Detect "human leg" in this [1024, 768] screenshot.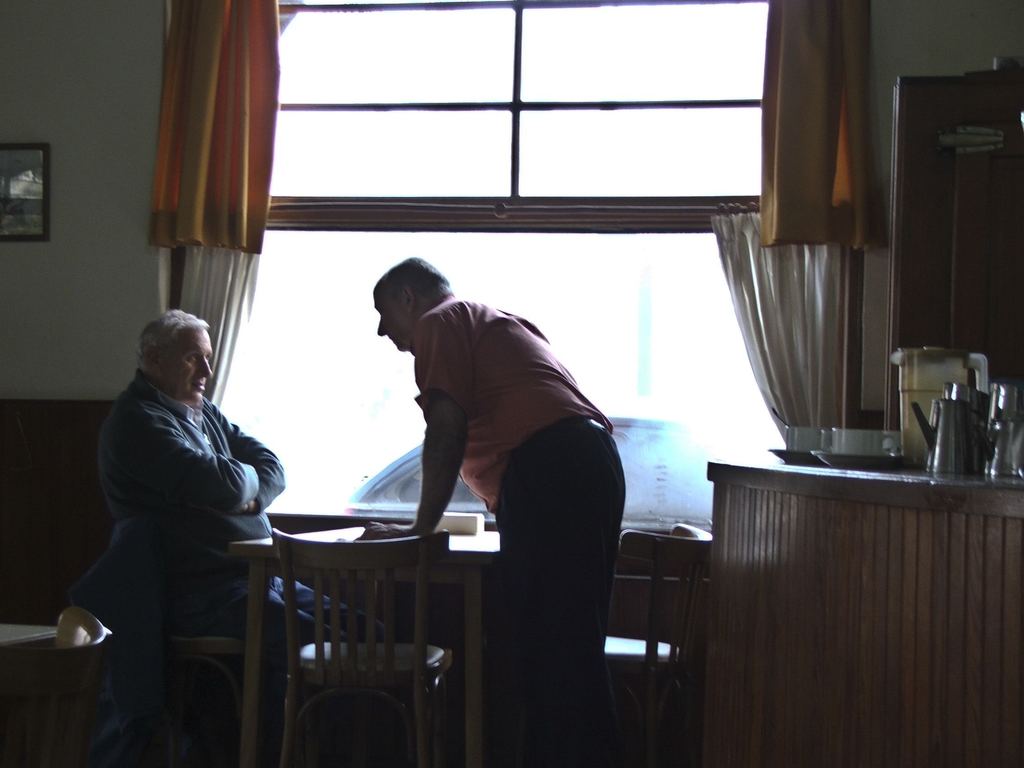
Detection: detection(273, 577, 395, 639).
